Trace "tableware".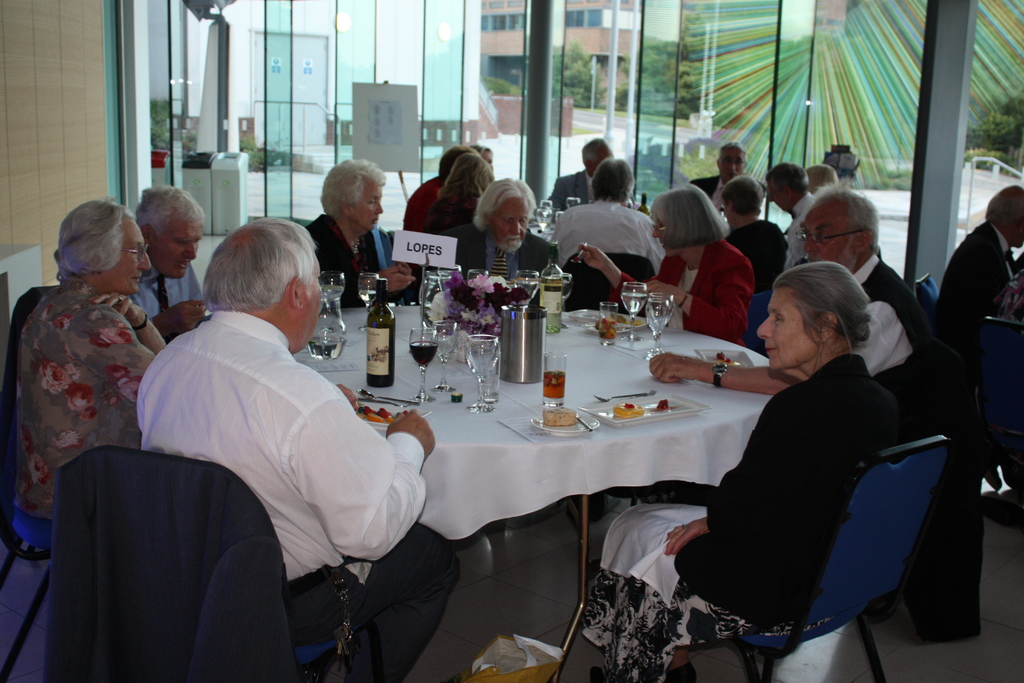
Traced to left=593, top=393, right=712, bottom=426.
